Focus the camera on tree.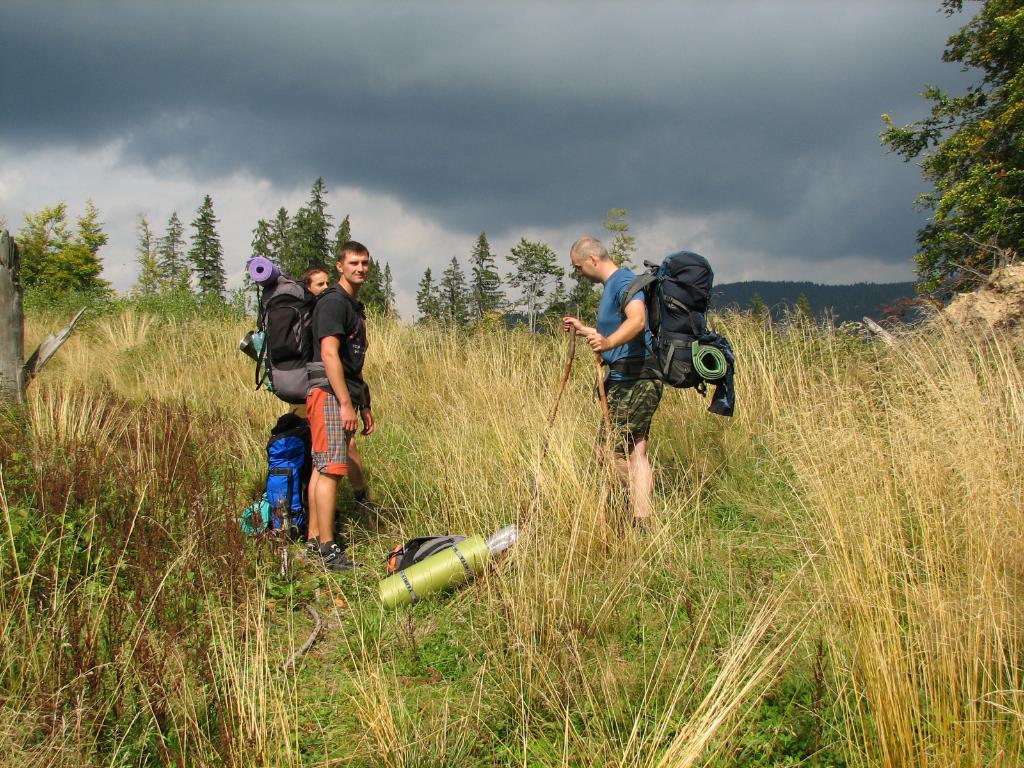
Focus region: 40:202:111:307.
